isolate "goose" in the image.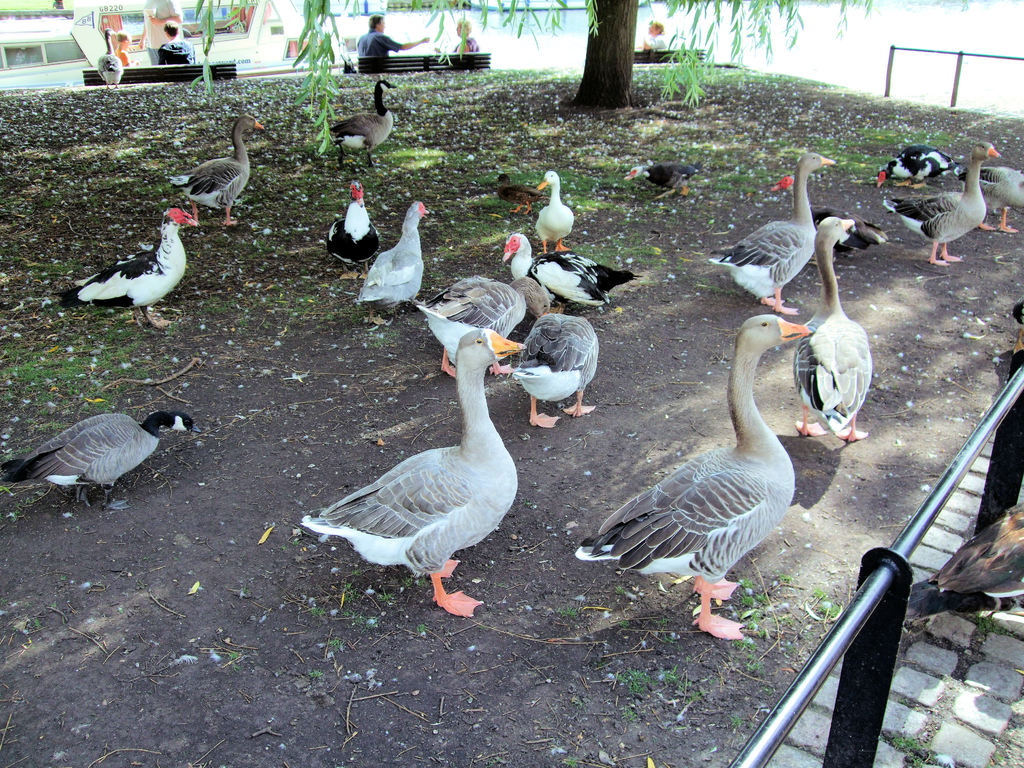
Isolated region: Rect(894, 137, 999, 264).
